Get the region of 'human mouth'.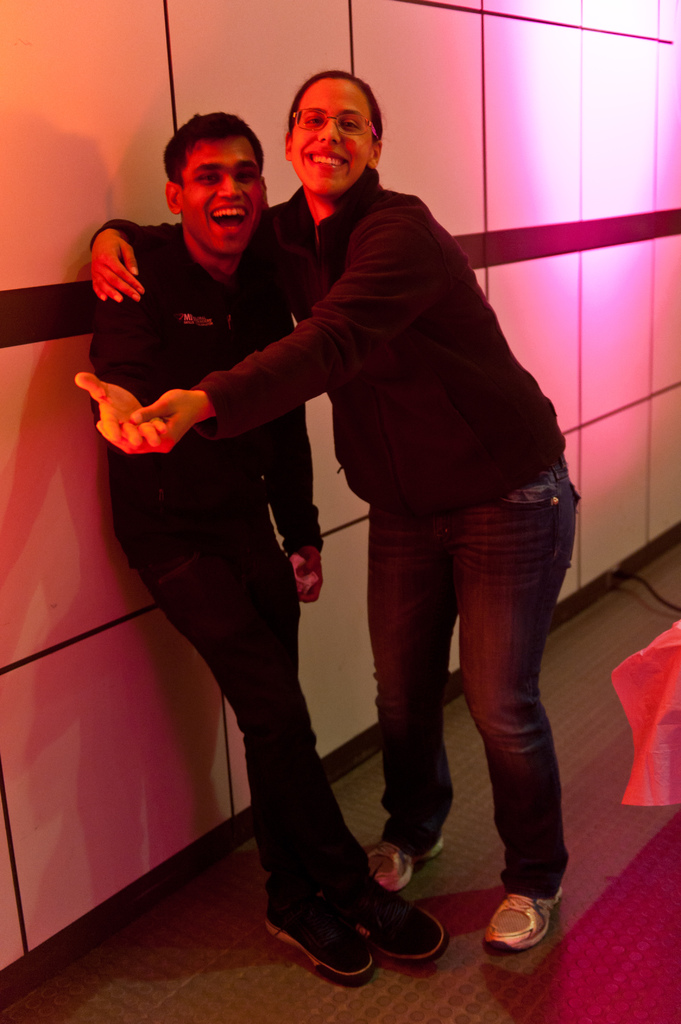
{"left": 301, "top": 140, "right": 350, "bottom": 175}.
